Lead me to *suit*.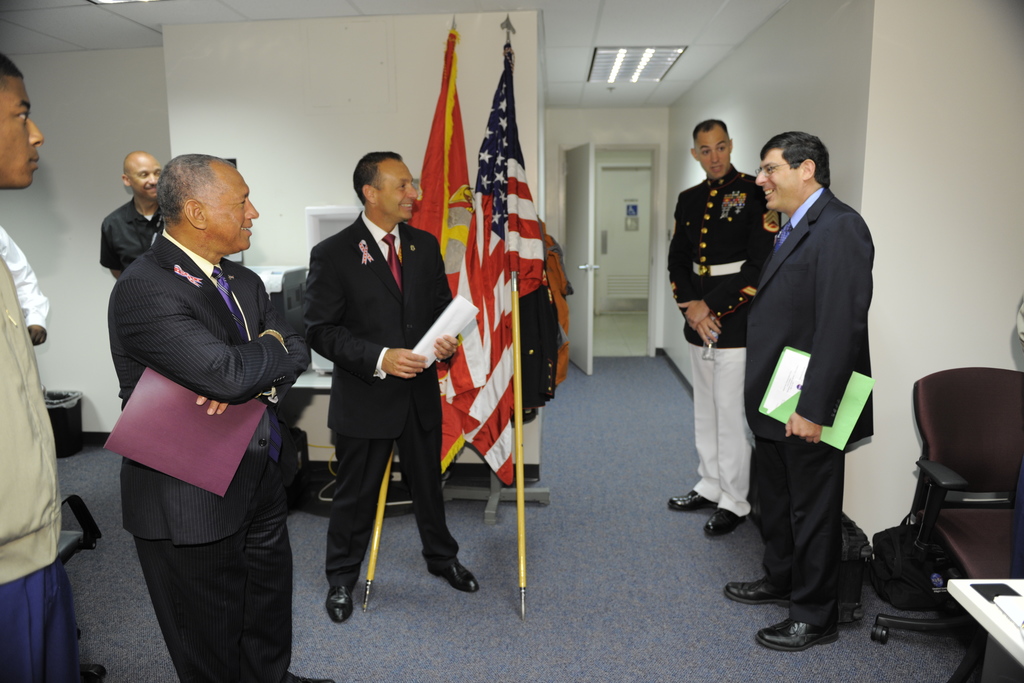
Lead to <region>108, 231, 315, 682</region>.
